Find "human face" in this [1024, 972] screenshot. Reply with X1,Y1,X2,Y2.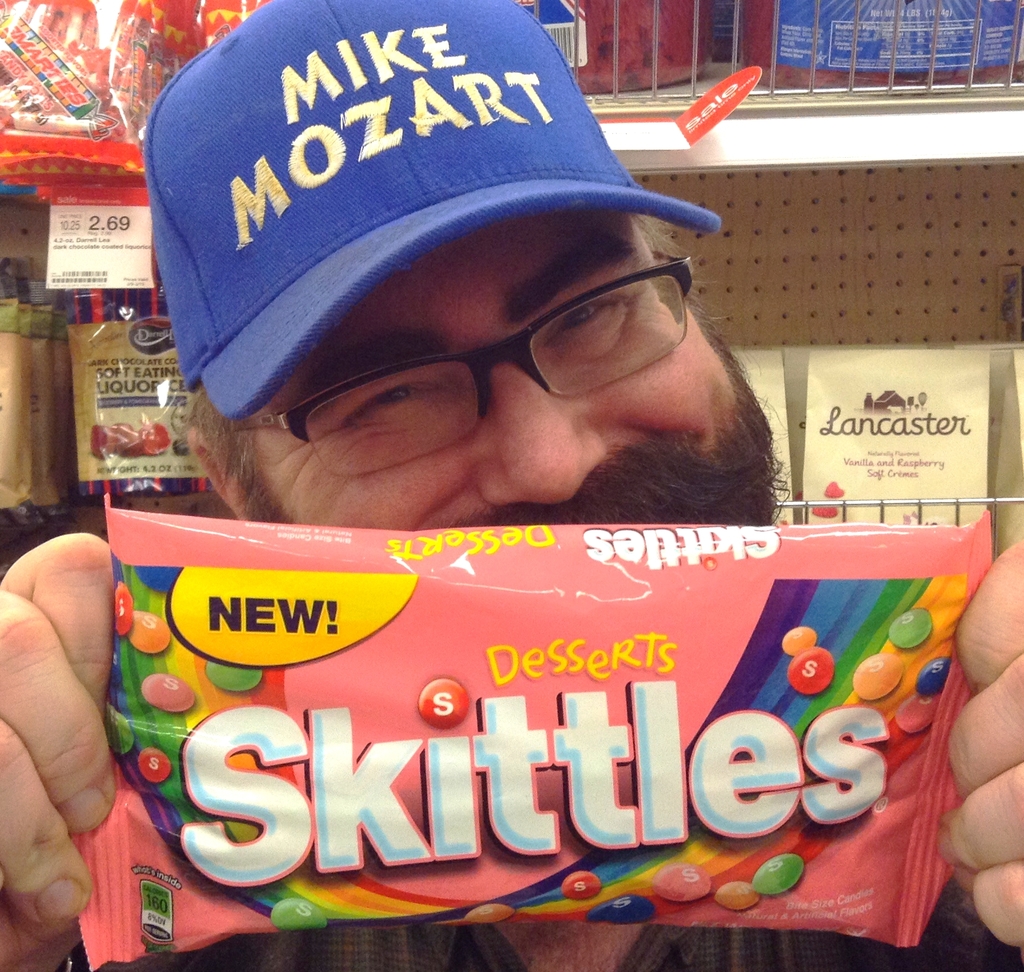
221,219,763,530.
